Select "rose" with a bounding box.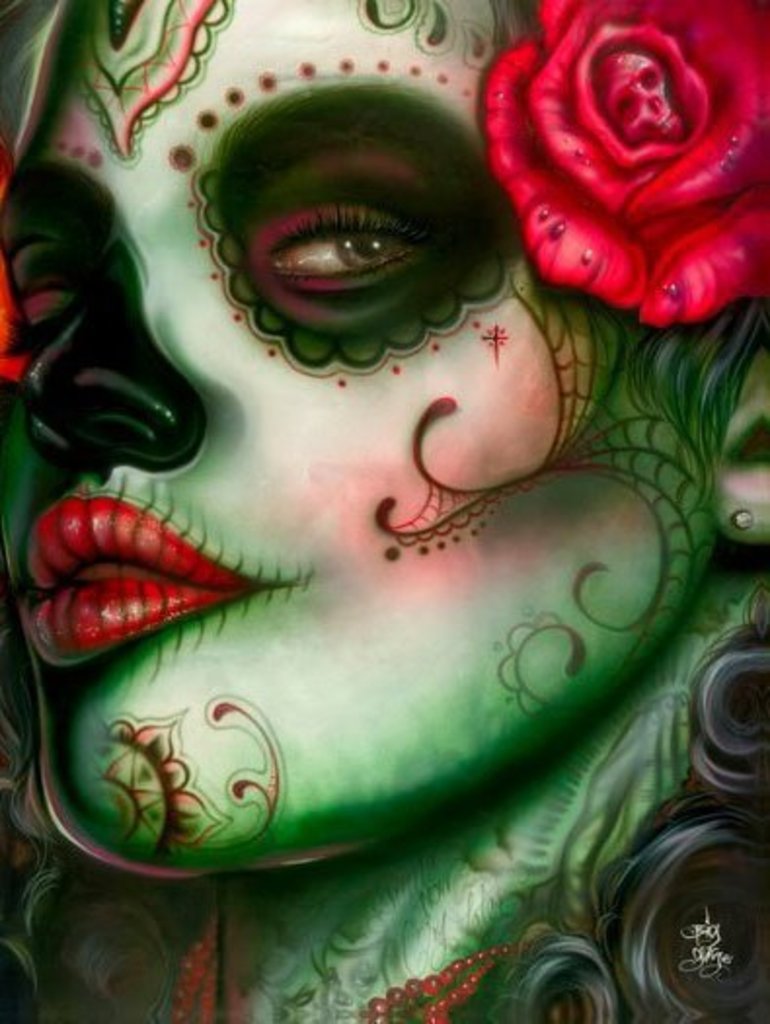
region(483, 0, 768, 330).
